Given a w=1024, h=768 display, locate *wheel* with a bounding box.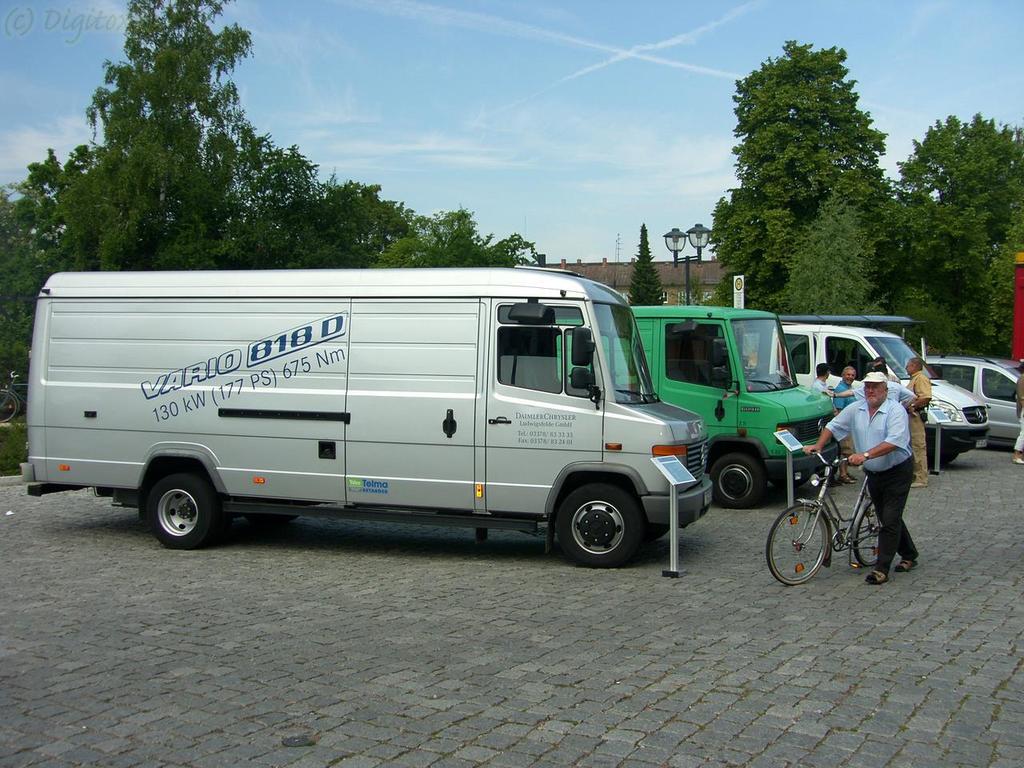
Located: (766, 506, 826, 582).
